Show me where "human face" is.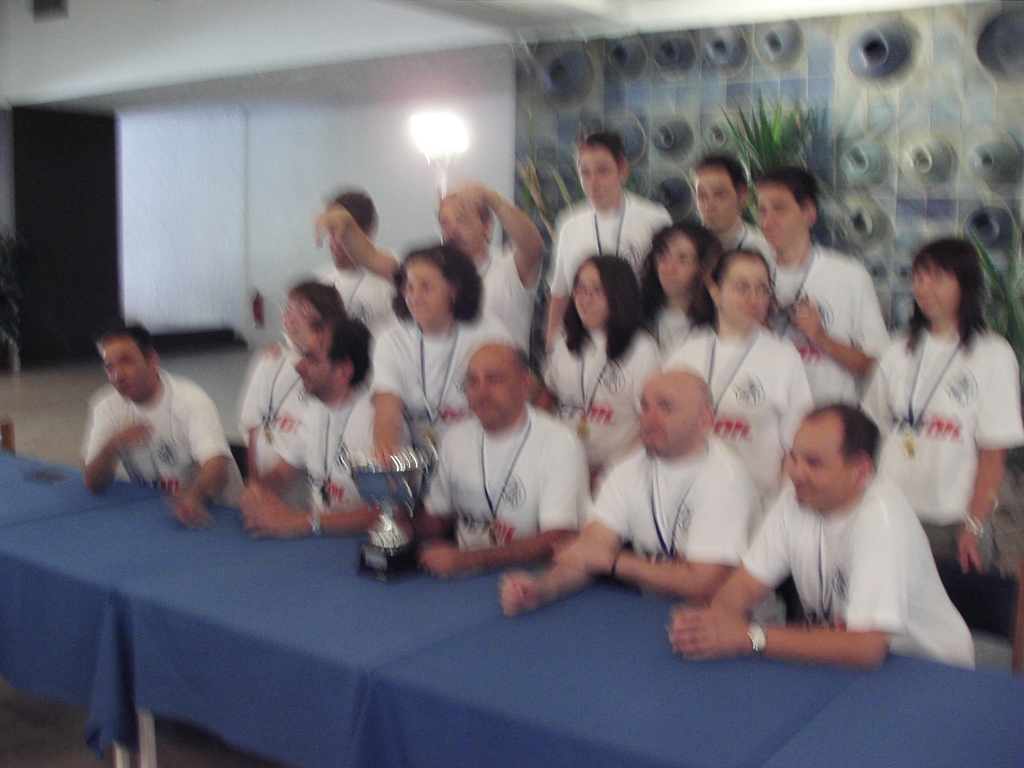
"human face" is at x1=285, y1=298, x2=317, y2=343.
